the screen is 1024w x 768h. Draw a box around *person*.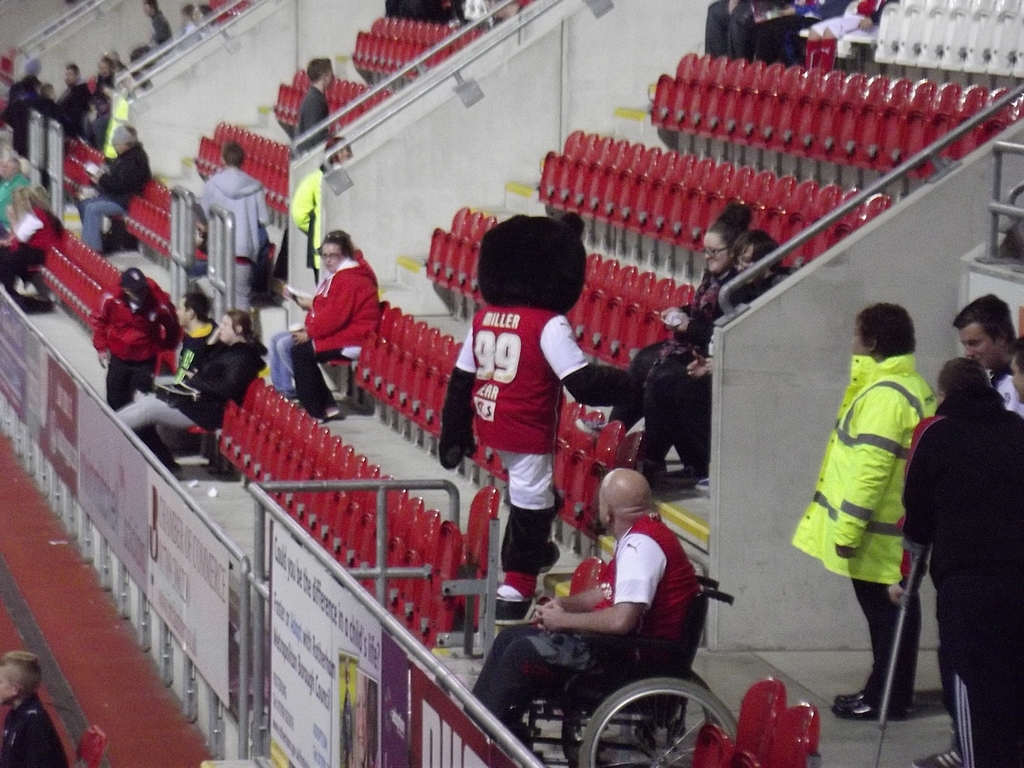
200,139,275,310.
